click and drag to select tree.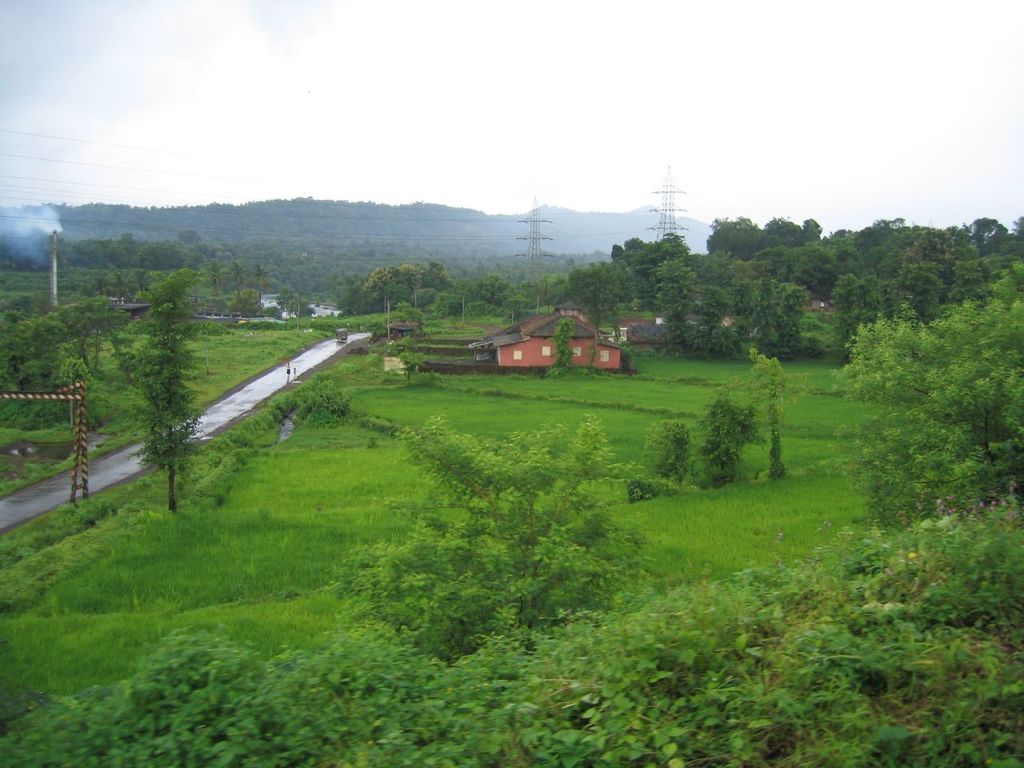
Selection: <bbox>645, 410, 685, 486</bbox>.
